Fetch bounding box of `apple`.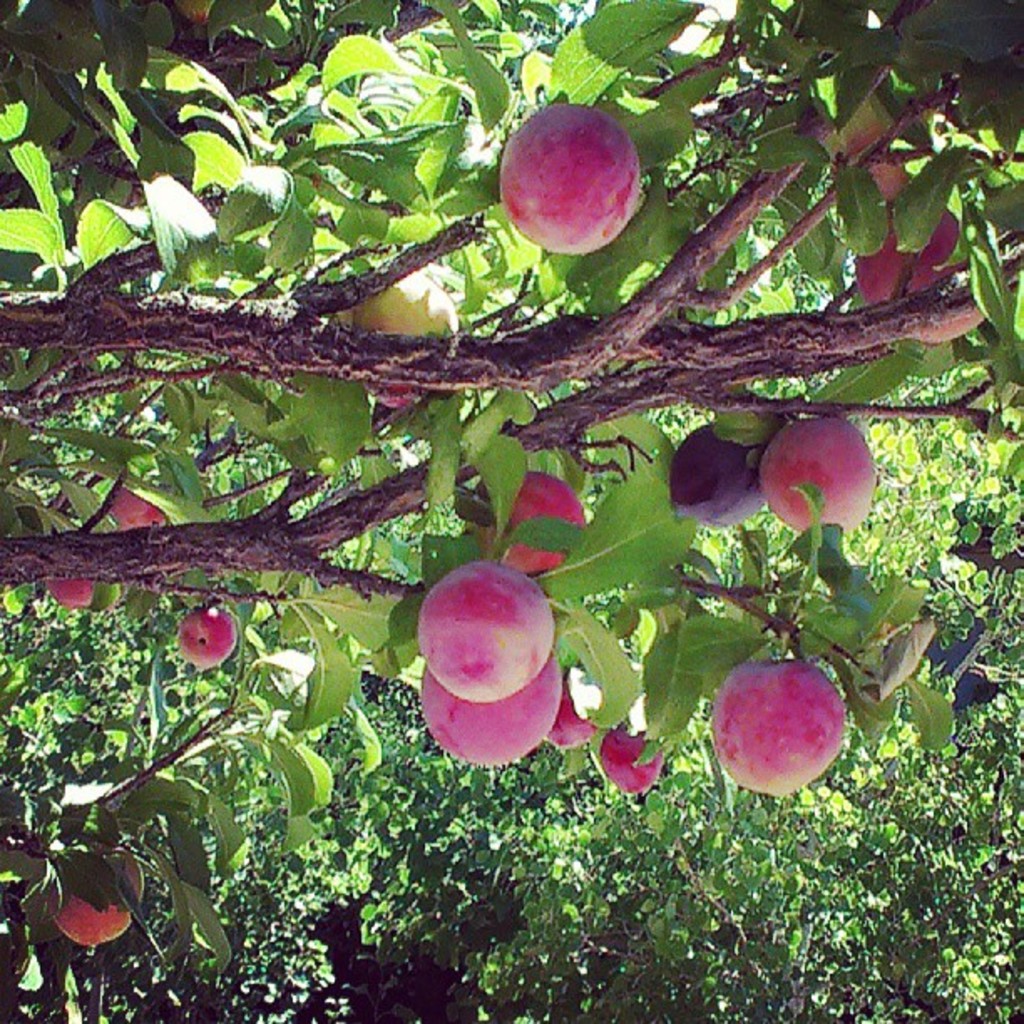
Bbox: 602, 724, 666, 798.
